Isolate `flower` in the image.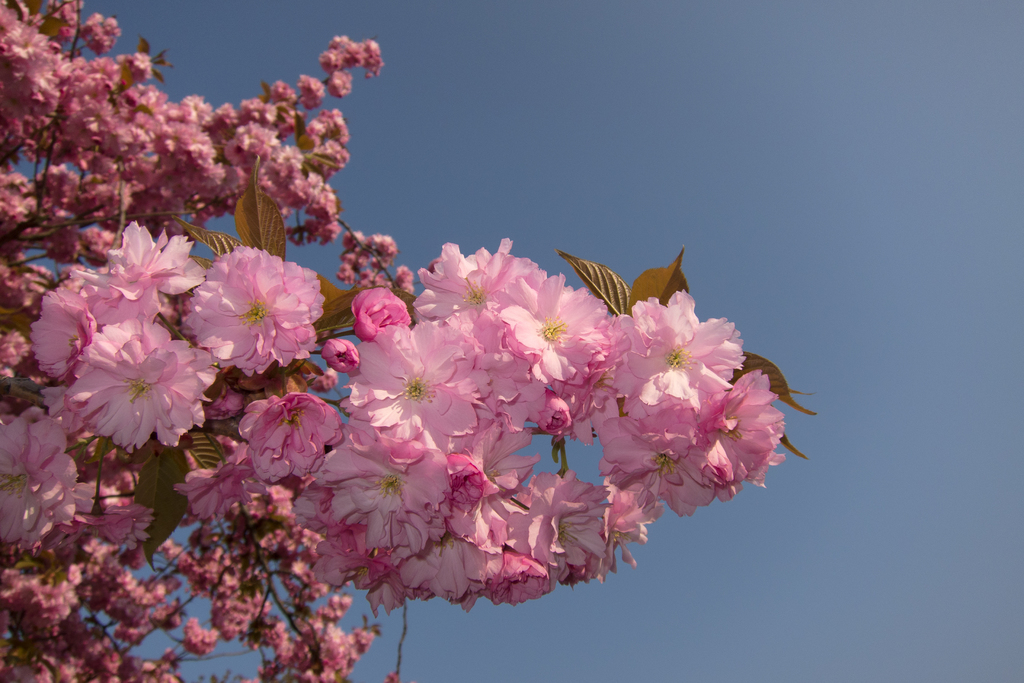
Isolated region: l=186, t=236, r=323, b=367.
